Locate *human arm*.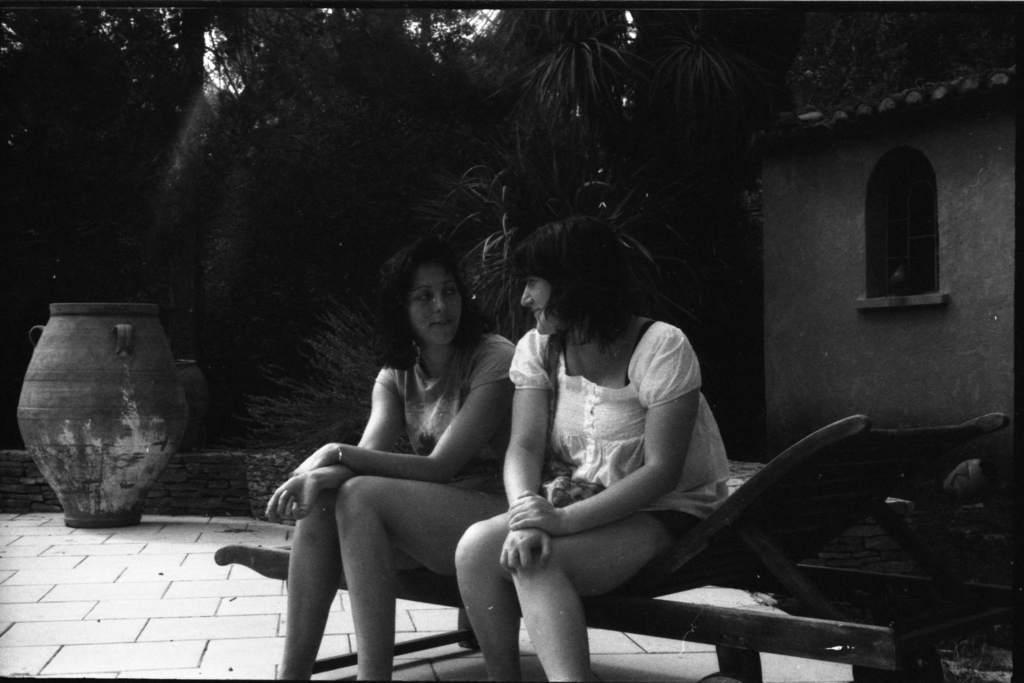
Bounding box: region(502, 331, 552, 575).
